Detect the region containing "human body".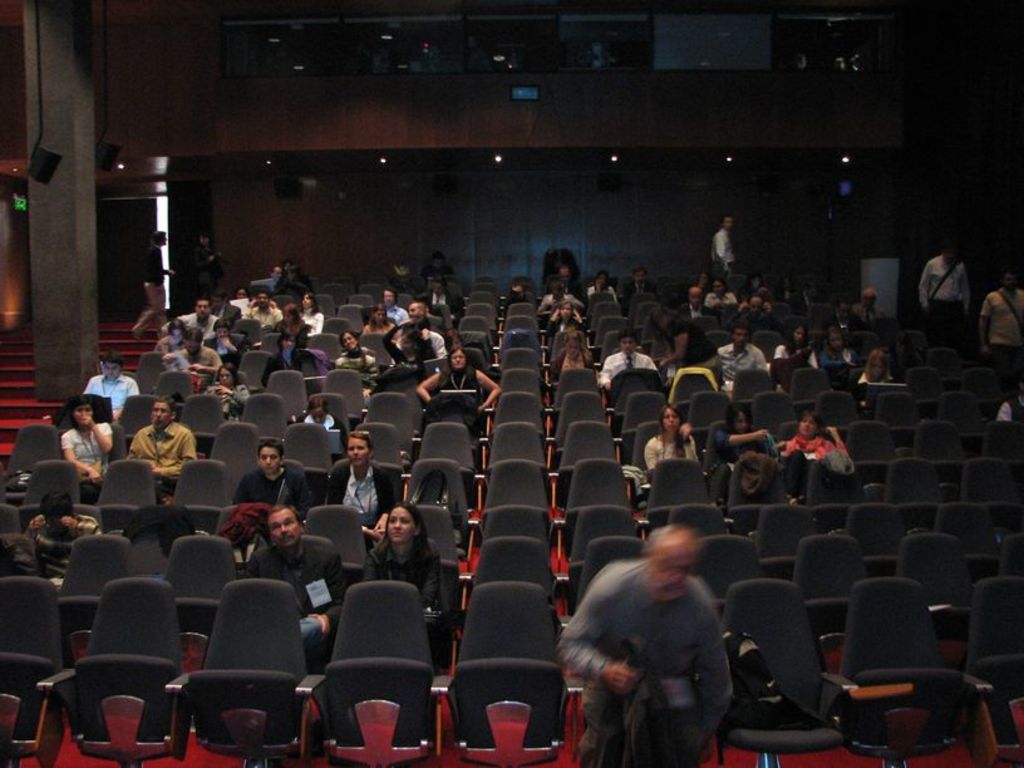
bbox=[645, 409, 696, 479].
